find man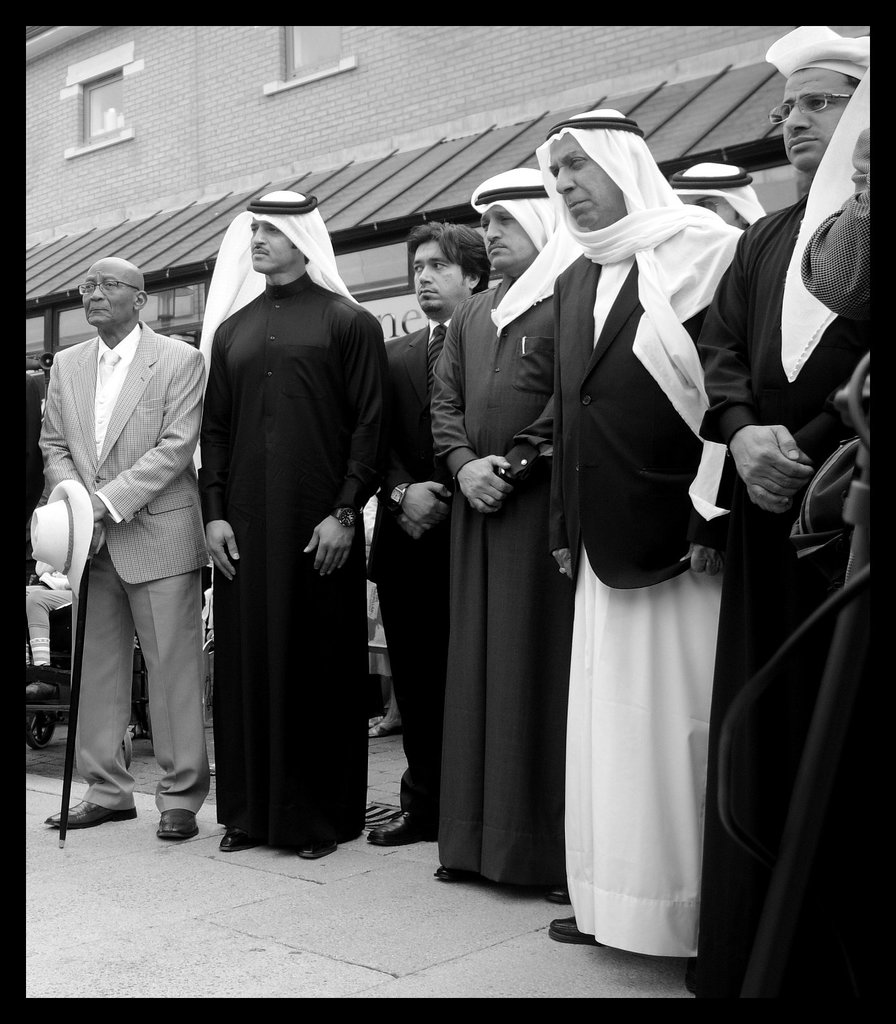
l=34, t=236, r=228, b=837
